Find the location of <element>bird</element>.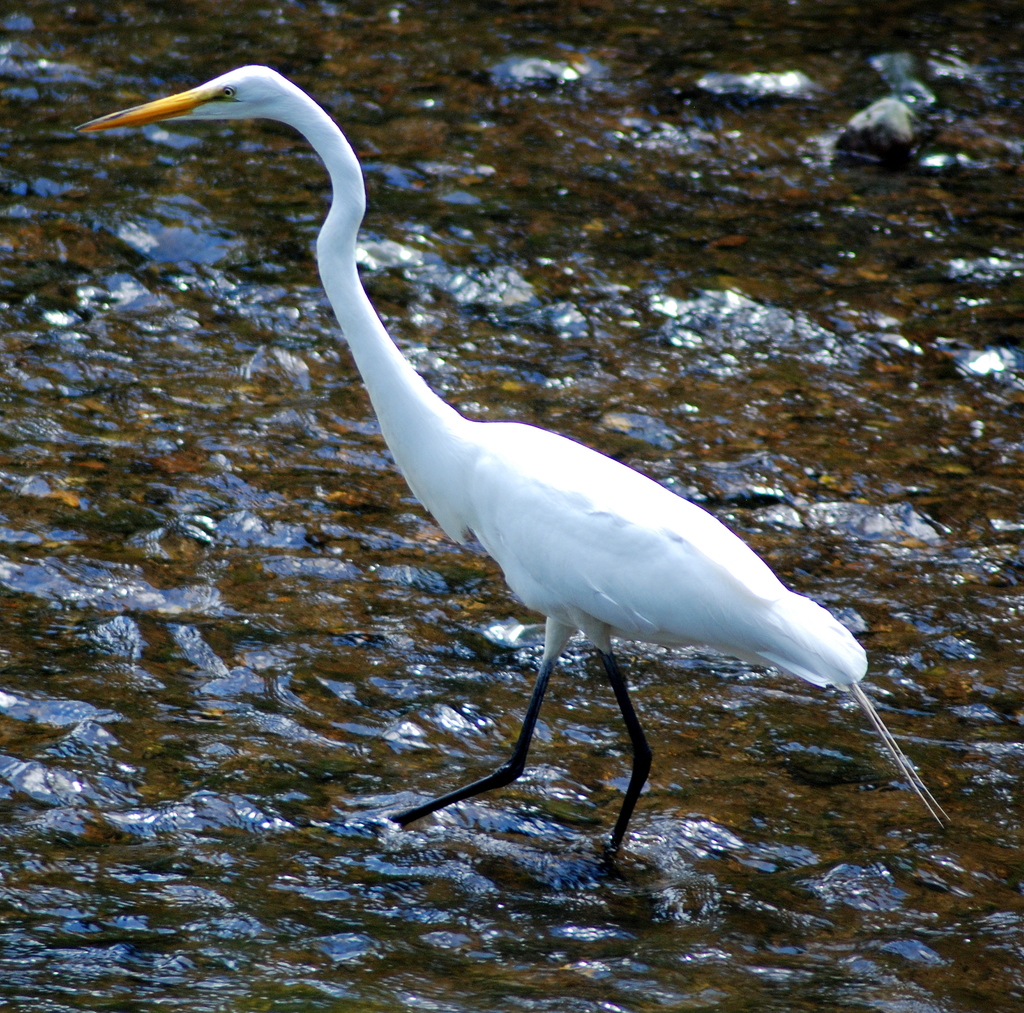
Location: (x1=26, y1=89, x2=940, y2=871).
